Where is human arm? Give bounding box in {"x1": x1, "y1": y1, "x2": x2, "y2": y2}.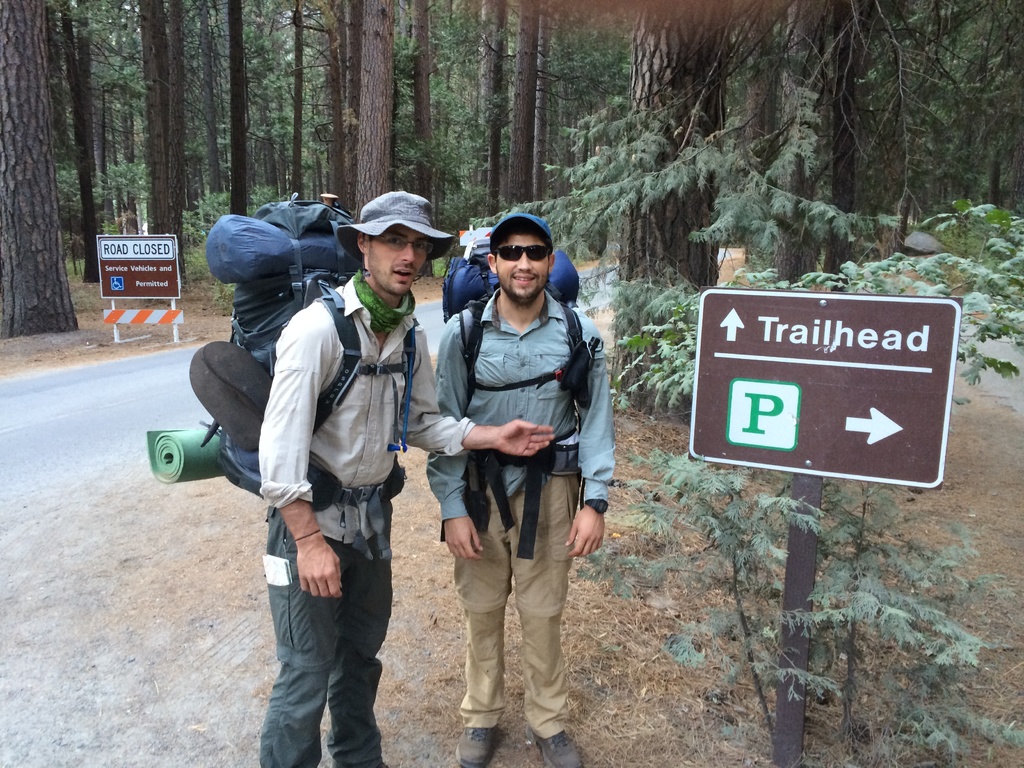
{"x1": 424, "y1": 315, "x2": 486, "y2": 561}.
